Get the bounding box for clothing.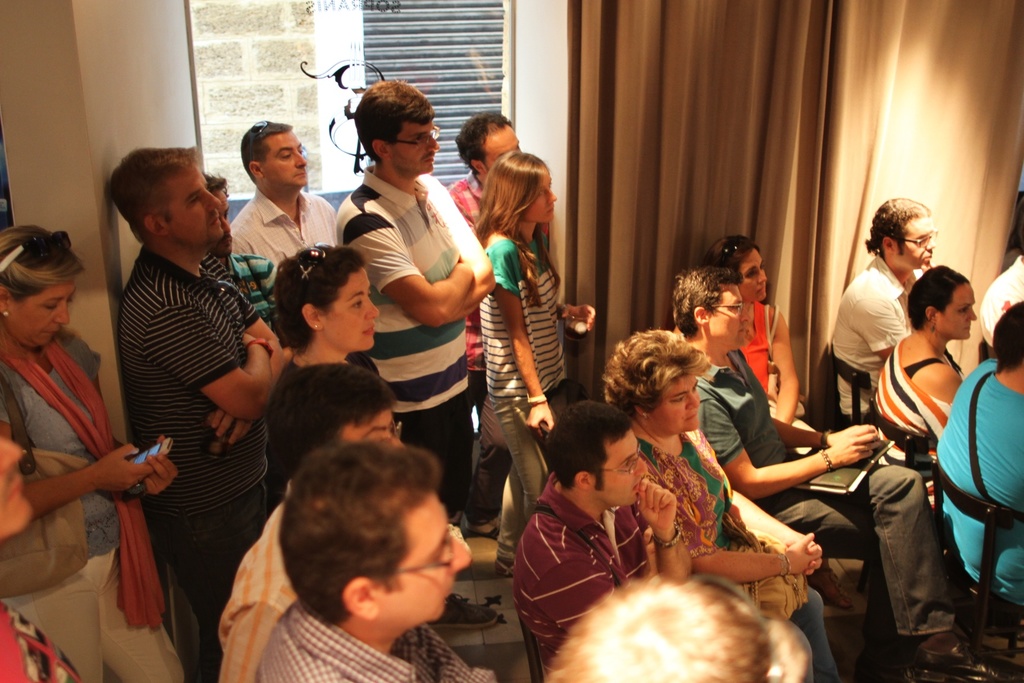
Rect(338, 160, 465, 522).
